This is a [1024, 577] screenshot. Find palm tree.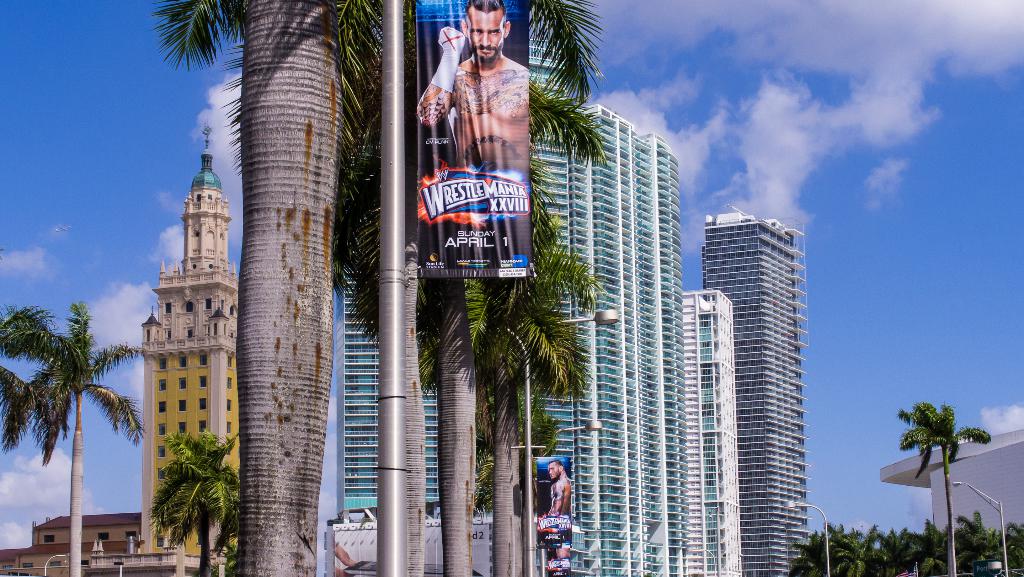
Bounding box: rect(899, 398, 991, 576).
